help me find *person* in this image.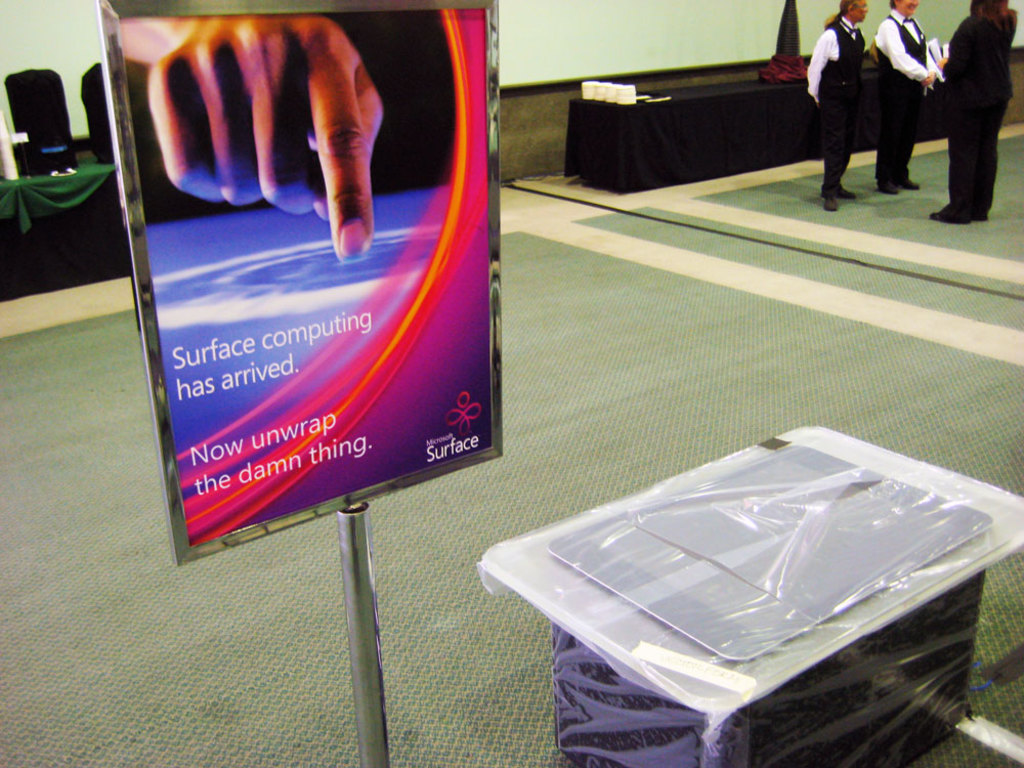
Found it: box(808, 0, 862, 197).
